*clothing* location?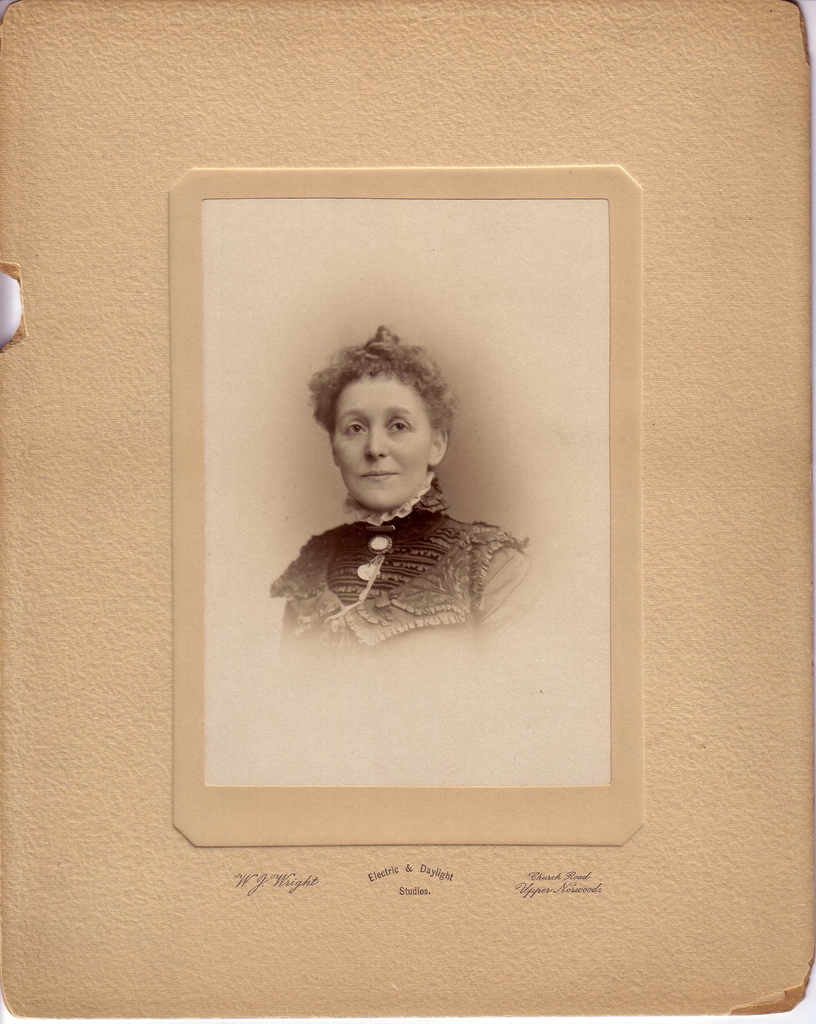
<bbox>269, 446, 519, 657</bbox>
